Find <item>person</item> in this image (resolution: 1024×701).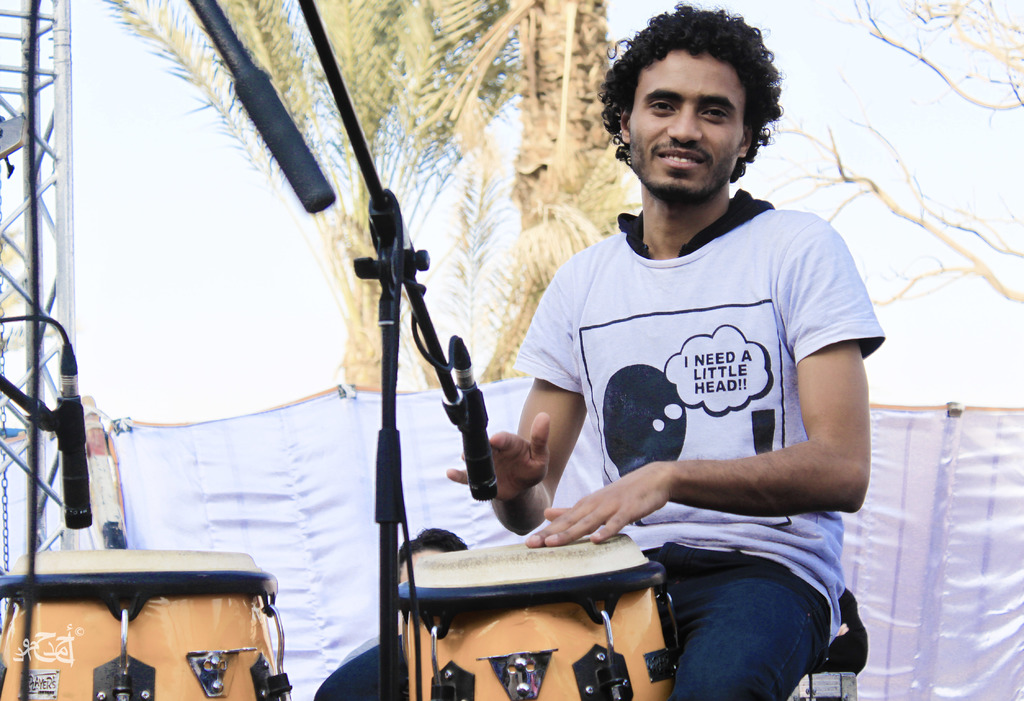
(left=444, top=0, right=888, bottom=700).
